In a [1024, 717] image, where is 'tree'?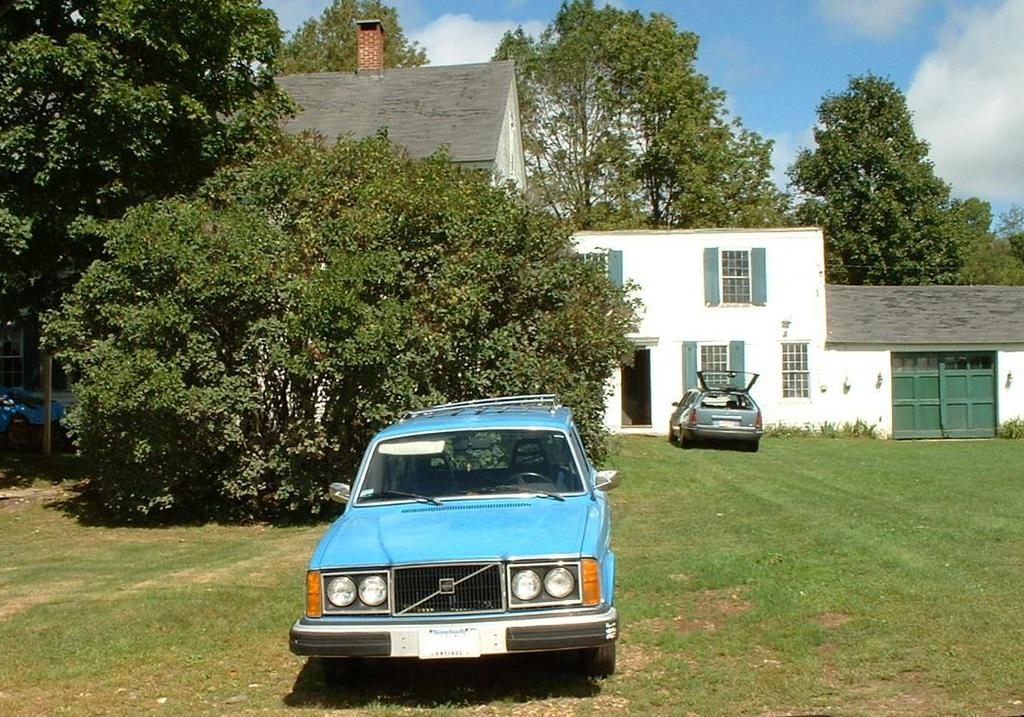
0:1:297:366.
